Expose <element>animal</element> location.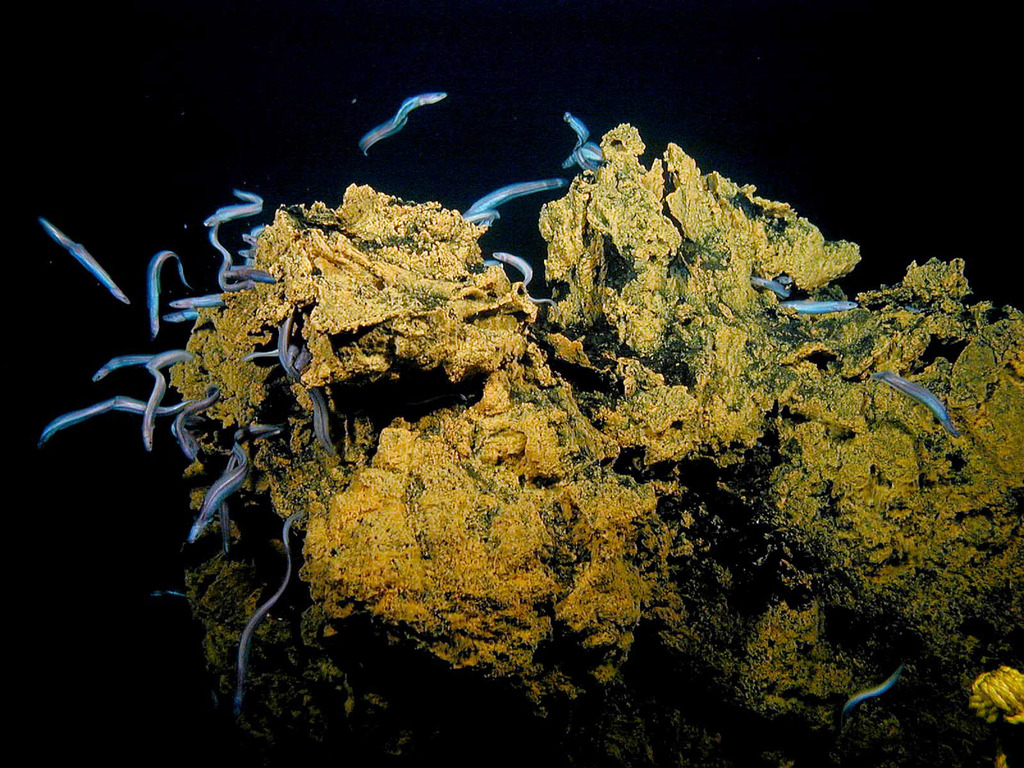
Exposed at <bbox>464, 182, 576, 225</bbox>.
